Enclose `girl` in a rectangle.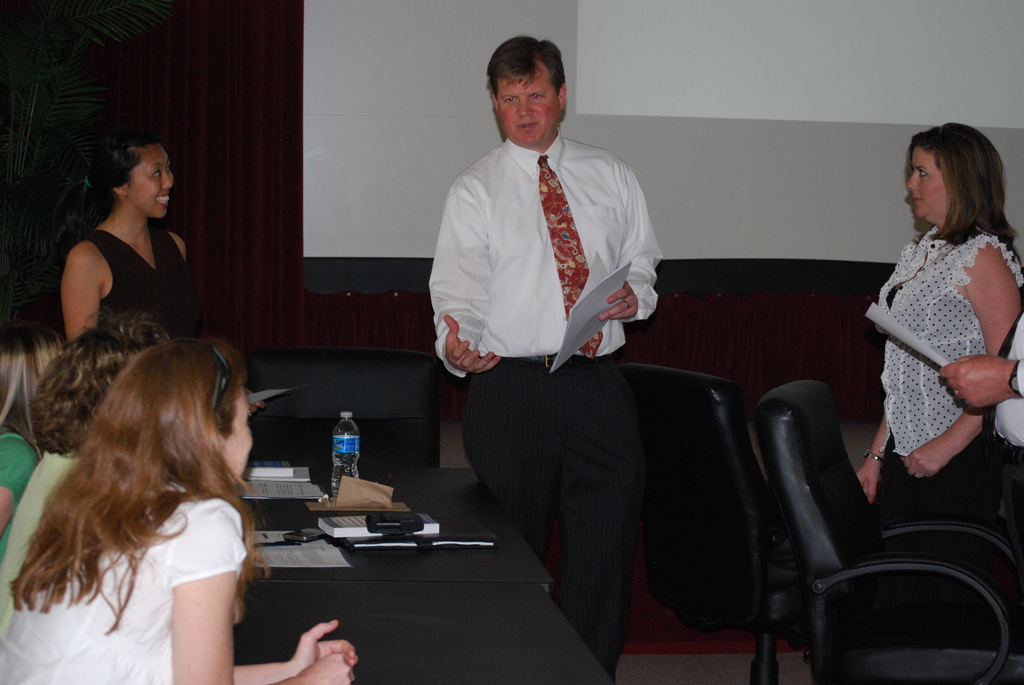
left=0, top=311, right=162, bottom=607.
